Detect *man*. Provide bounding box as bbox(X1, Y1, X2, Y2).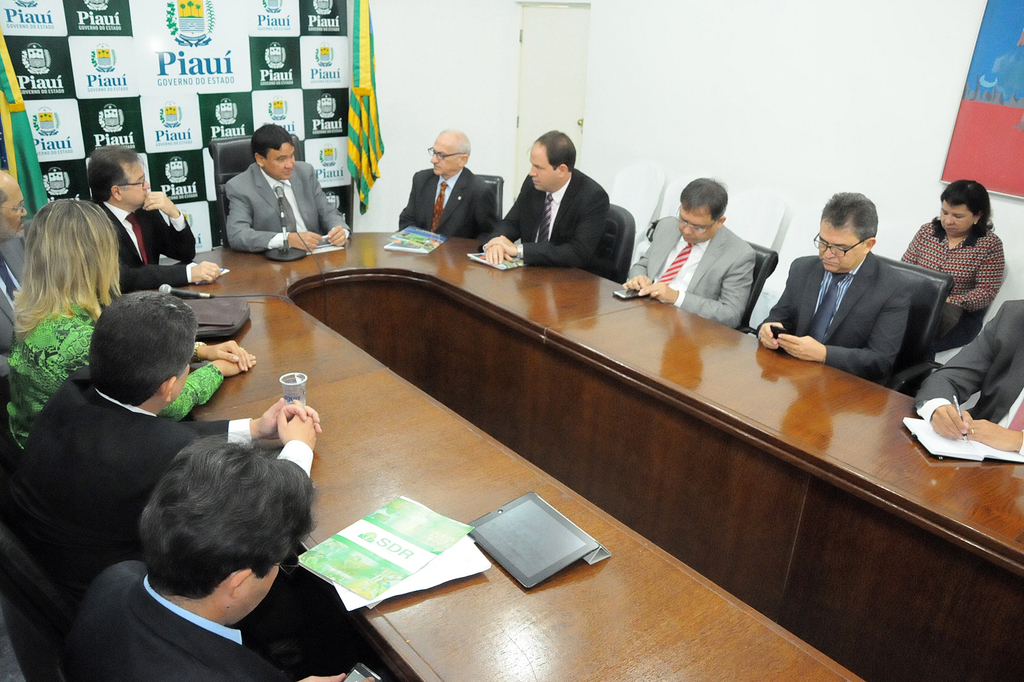
bbox(225, 123, 353, 252).
